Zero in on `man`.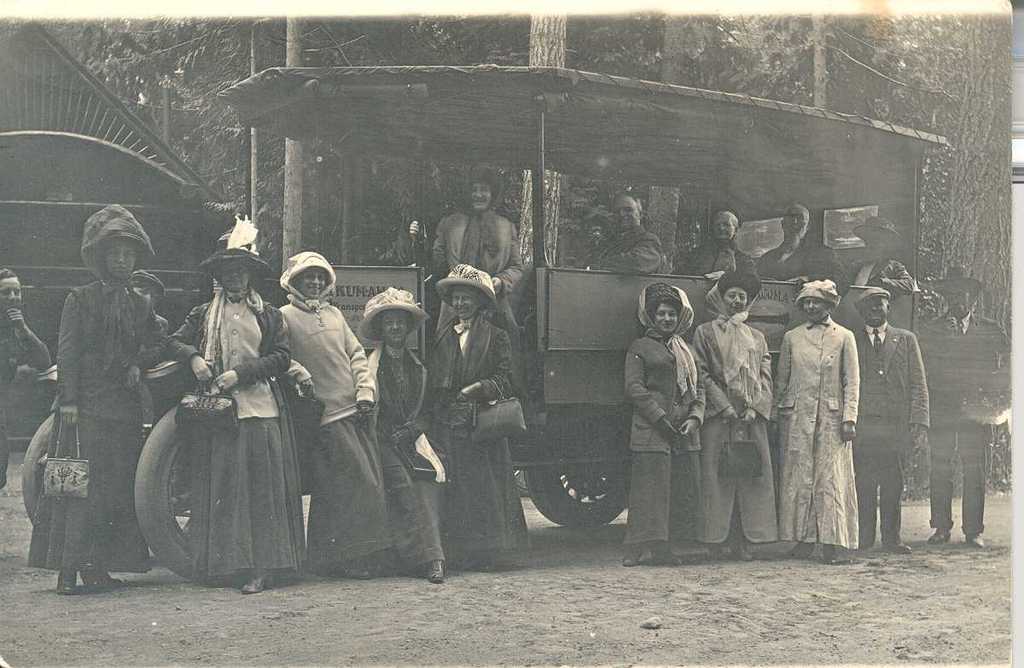
Zeroed in: BBox(874, 275, 940, 562).
